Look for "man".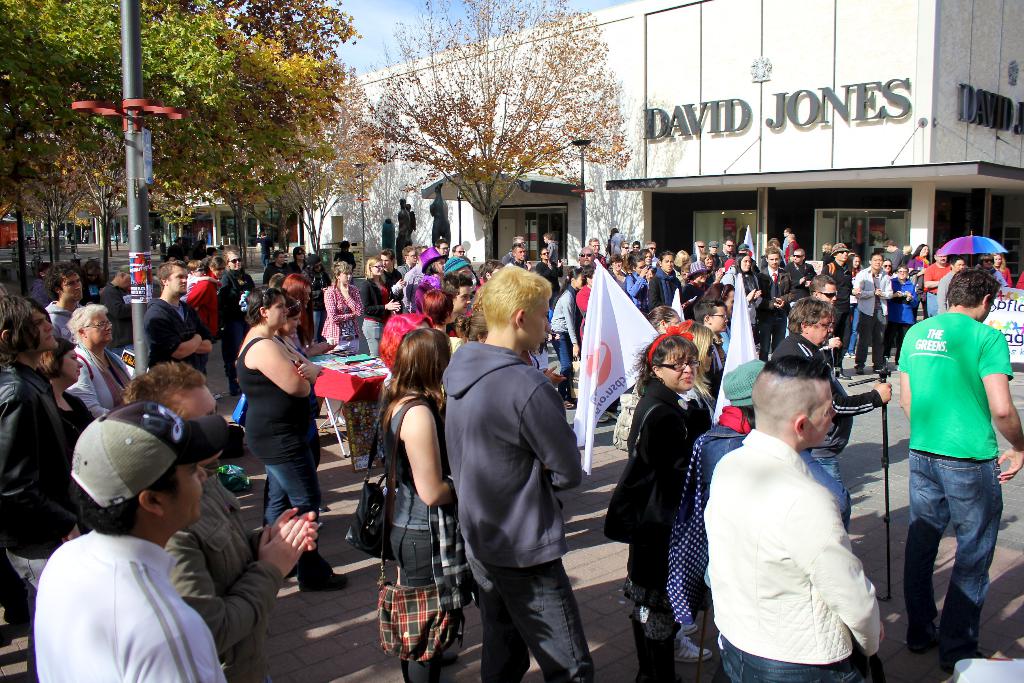
Found: crop(823, 242, 861, 381).
